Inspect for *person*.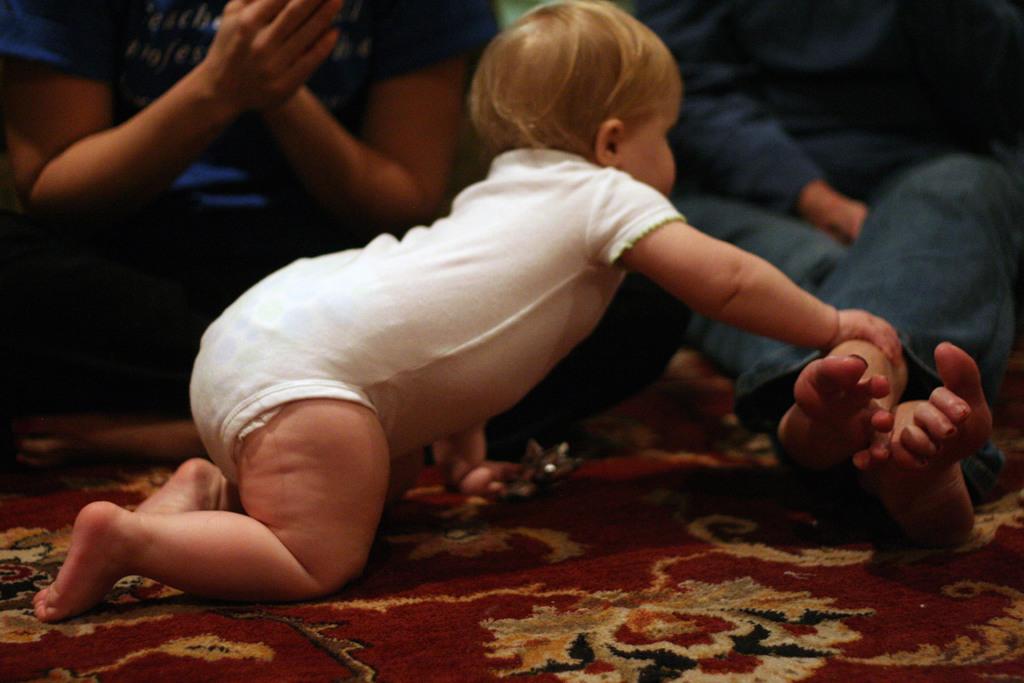
Inspection: 616, 0, 1023, 545.
